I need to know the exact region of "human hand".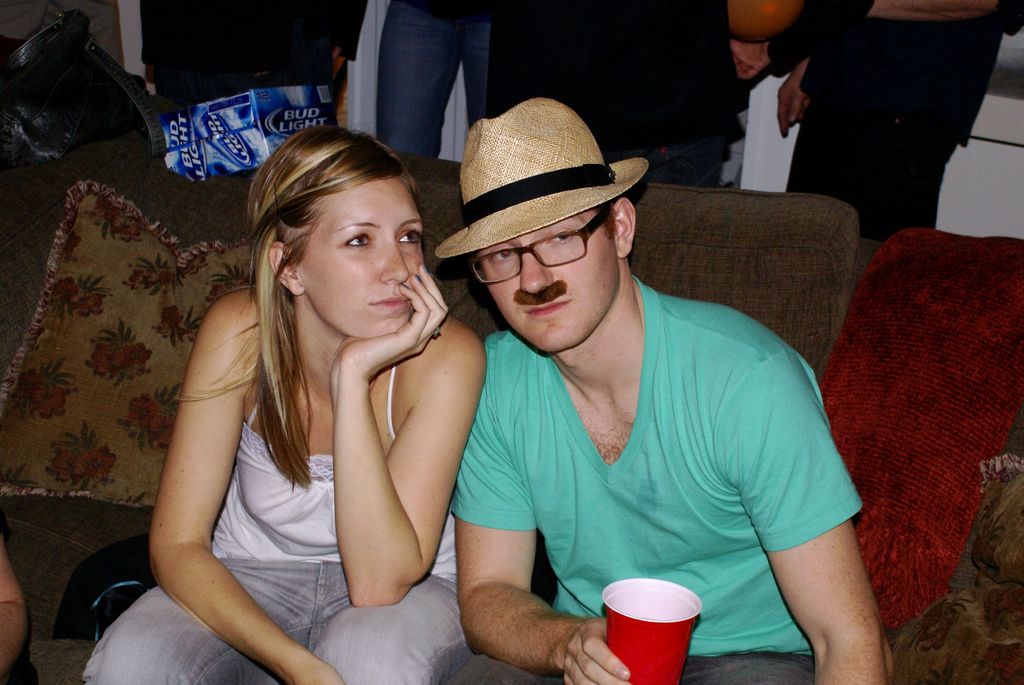
Region: <bbox>776, 58, 814, 143</bbox>.
